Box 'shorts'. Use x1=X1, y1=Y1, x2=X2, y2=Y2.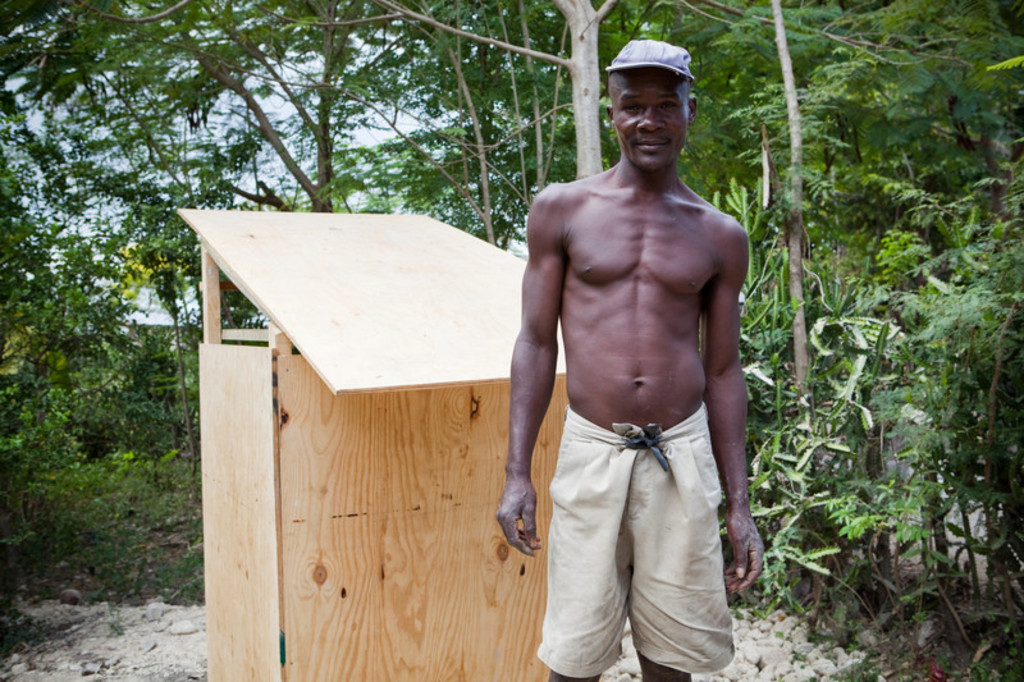
x1=488, y1=388, x2=749, y2=653.
